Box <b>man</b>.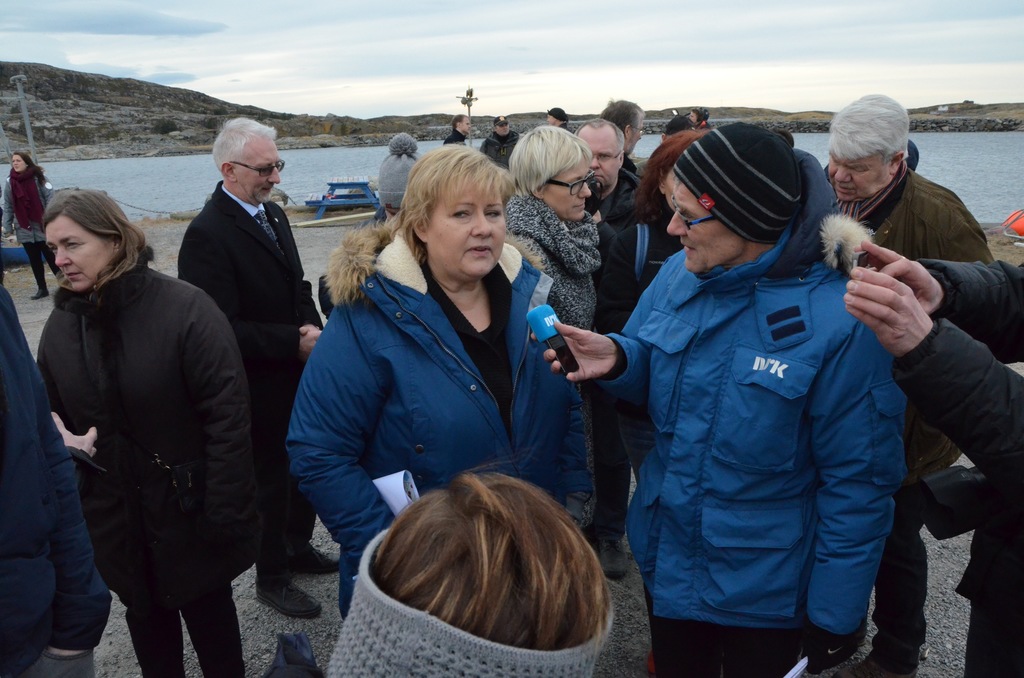
<region>180, 115, 340, 622</region>.
